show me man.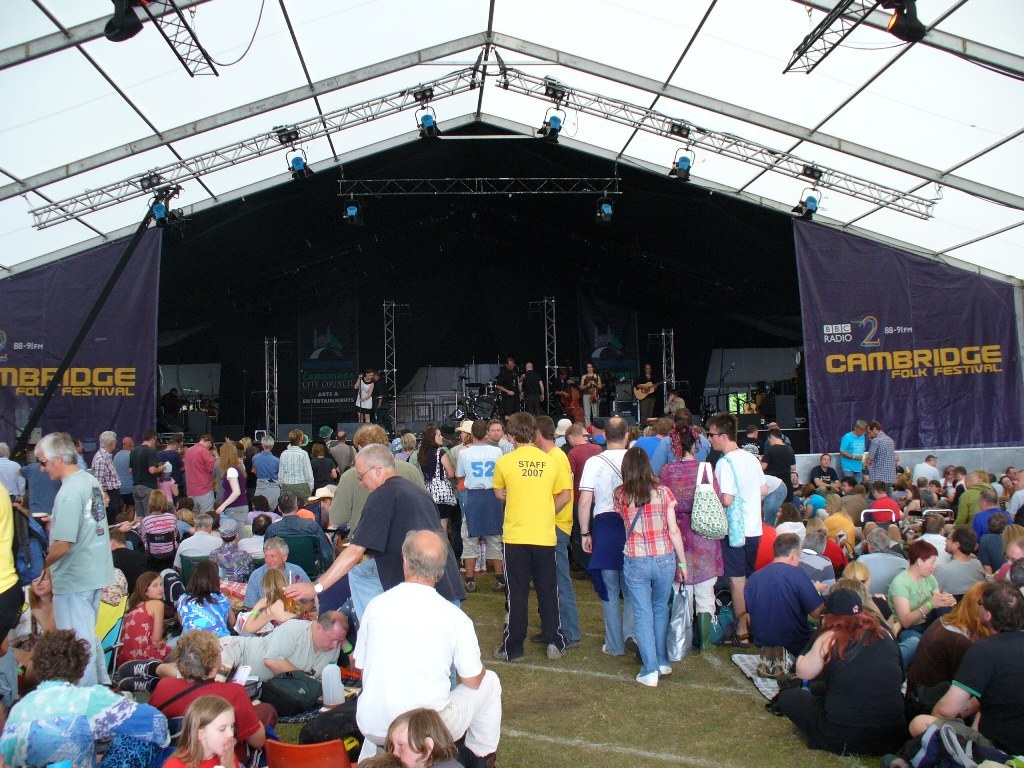
man is here: [155,434,184,510].
